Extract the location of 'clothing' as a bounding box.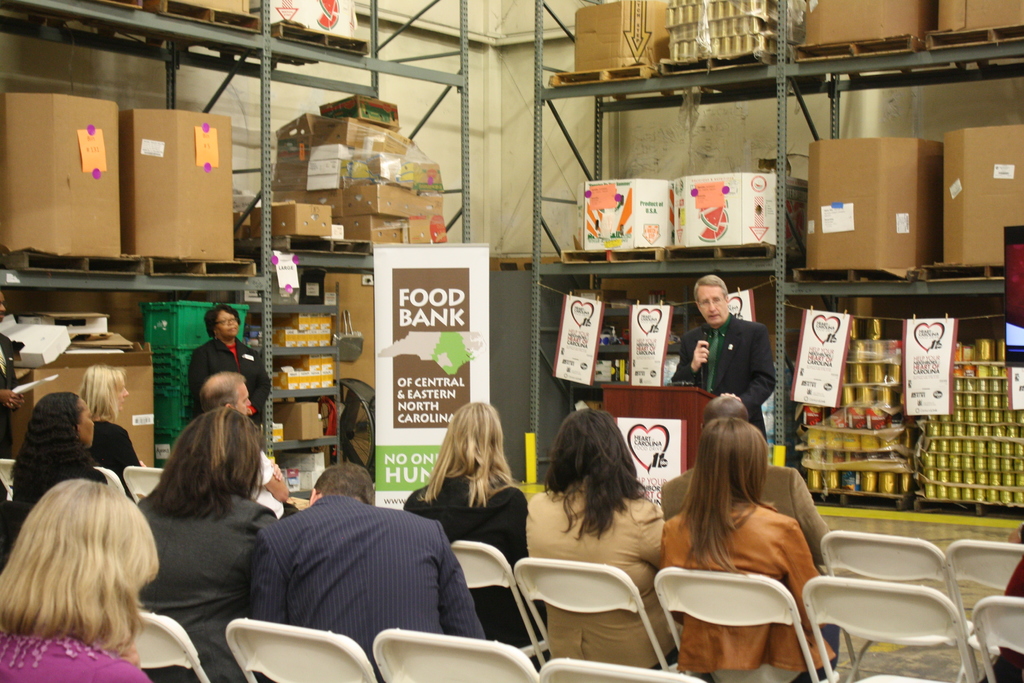
bbox=[527, 477, 669, 668].
